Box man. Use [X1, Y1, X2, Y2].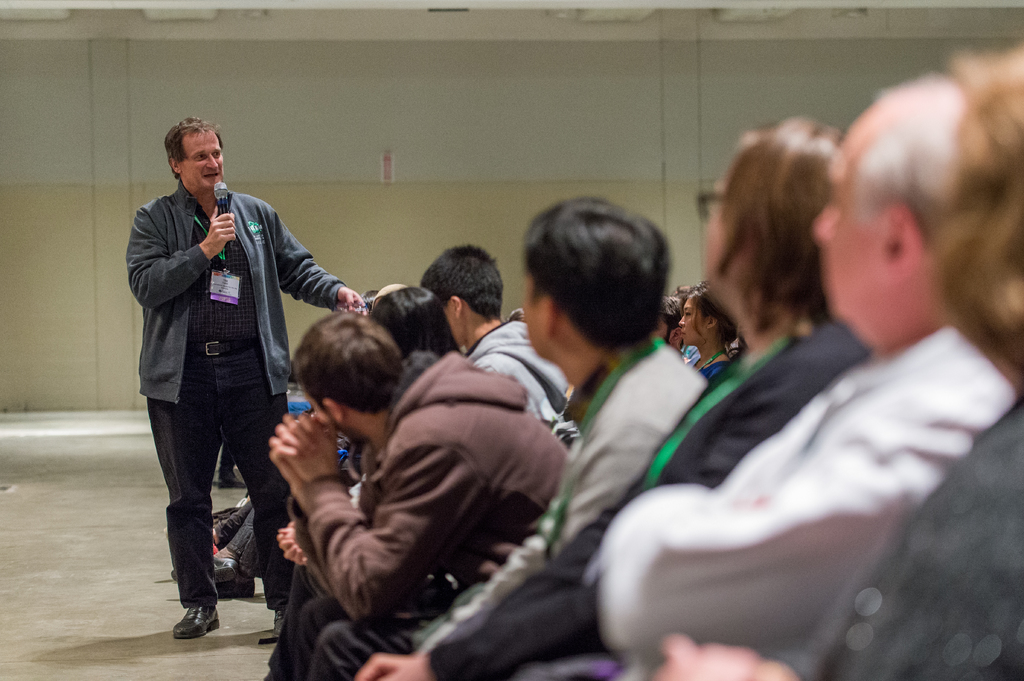
[579, 72, 1021, 680].
